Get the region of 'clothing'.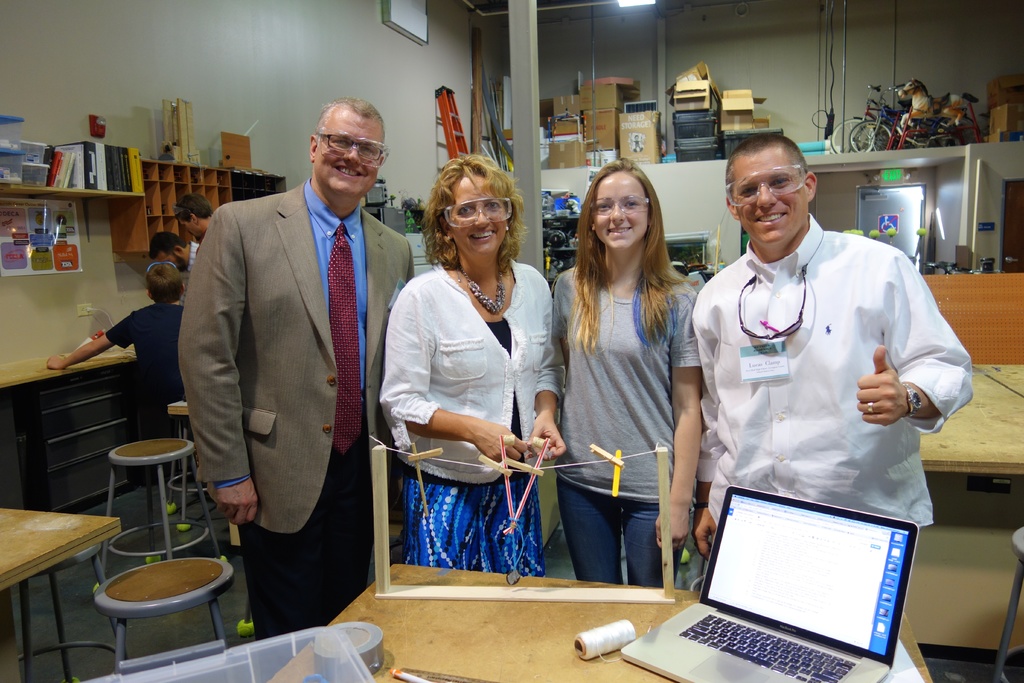
region(693, 213, 974, 531).
